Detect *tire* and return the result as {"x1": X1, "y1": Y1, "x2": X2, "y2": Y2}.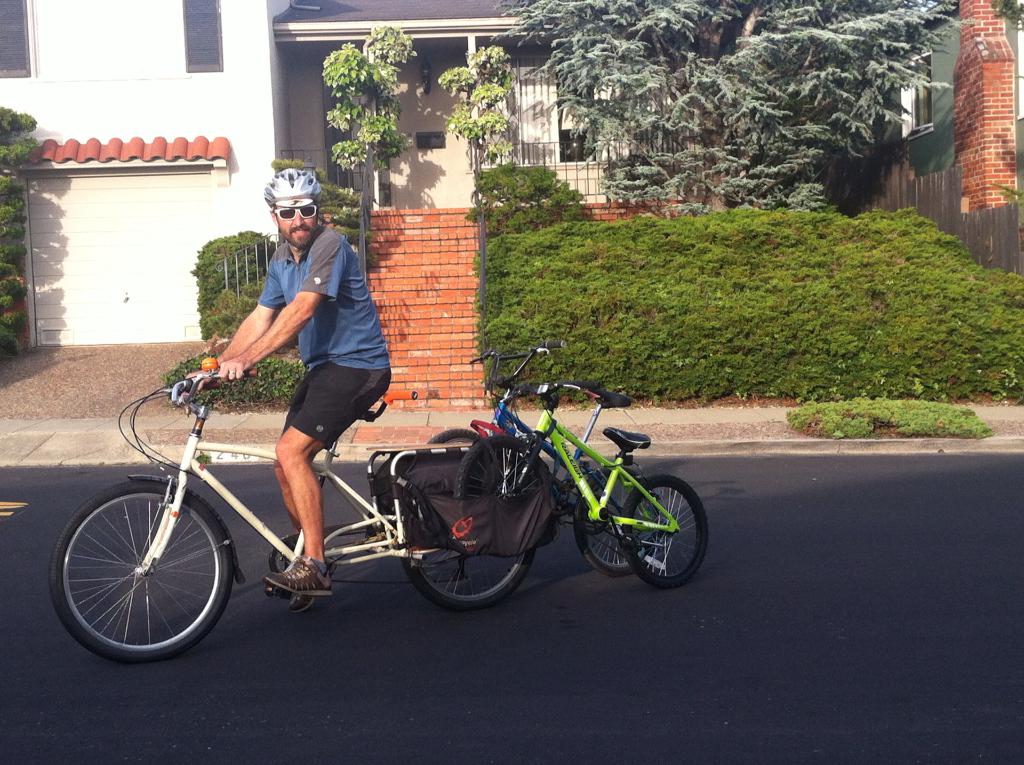
{"x1": 575, "y1": 468, "x2": 663, "y2": 574}.
